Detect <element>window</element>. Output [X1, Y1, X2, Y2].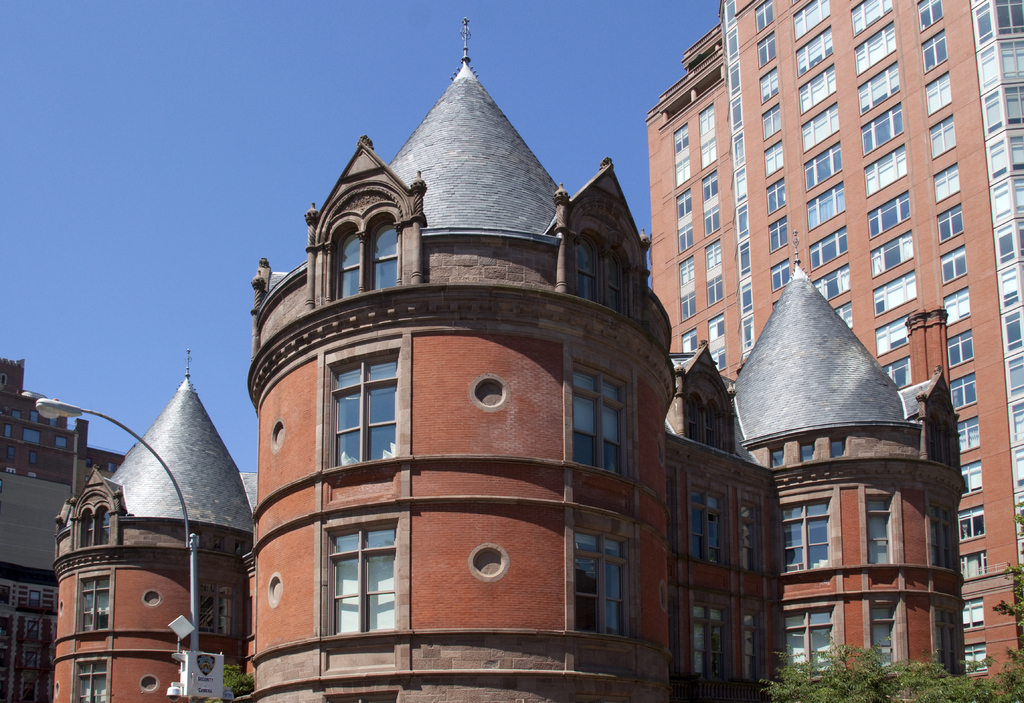
[782, 490, 838, 580].
